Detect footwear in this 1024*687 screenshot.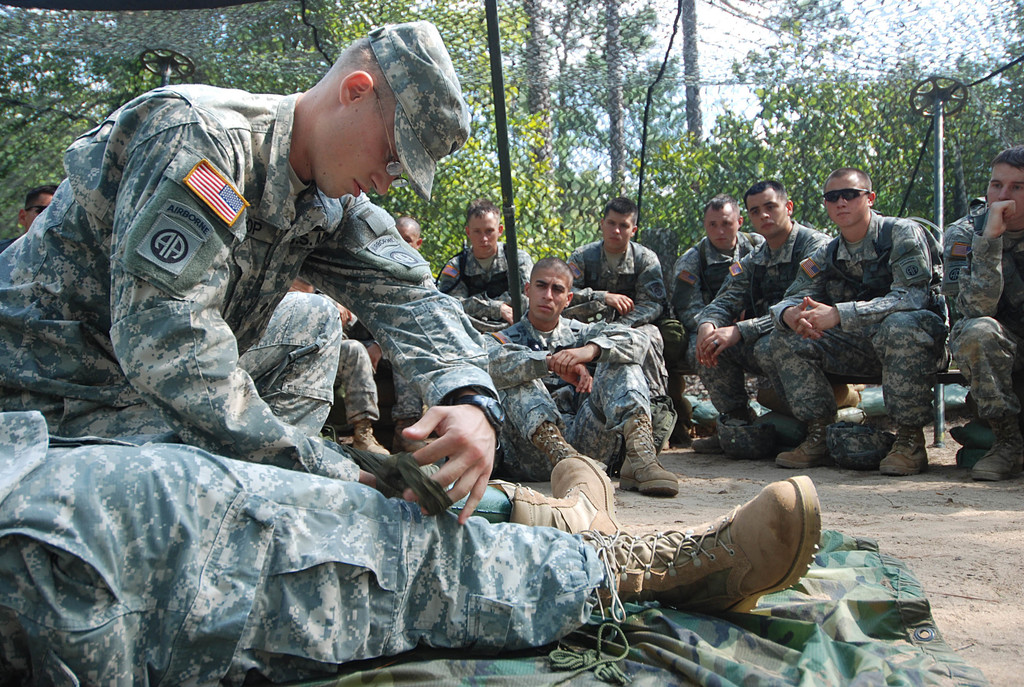
Detection: region(575, 501, 840, 626).
